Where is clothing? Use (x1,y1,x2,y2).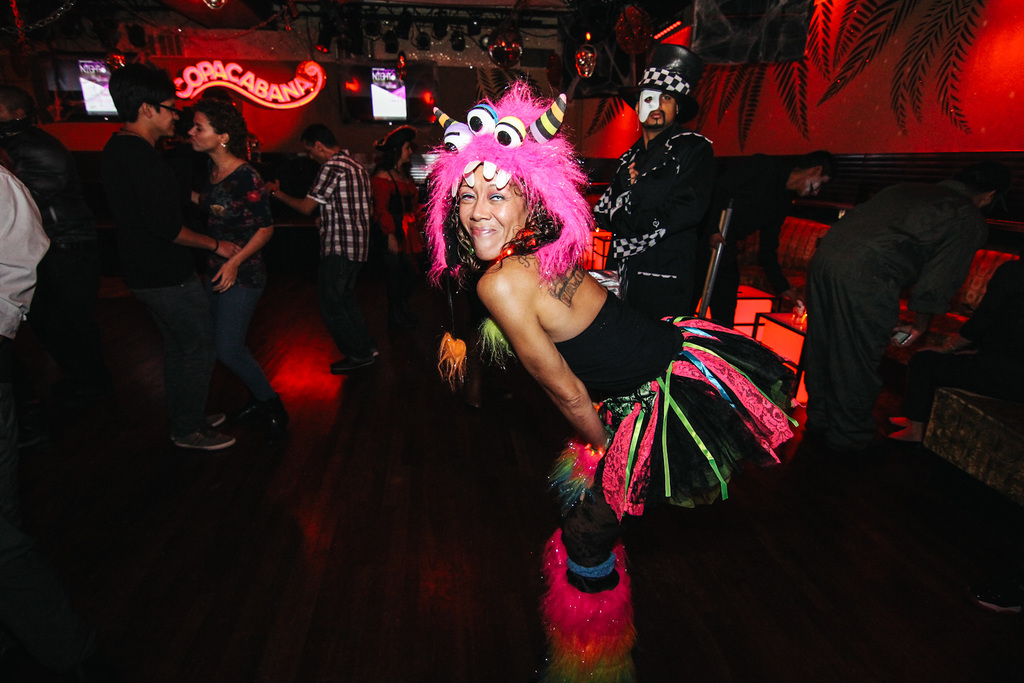
(311,158,401,364).
